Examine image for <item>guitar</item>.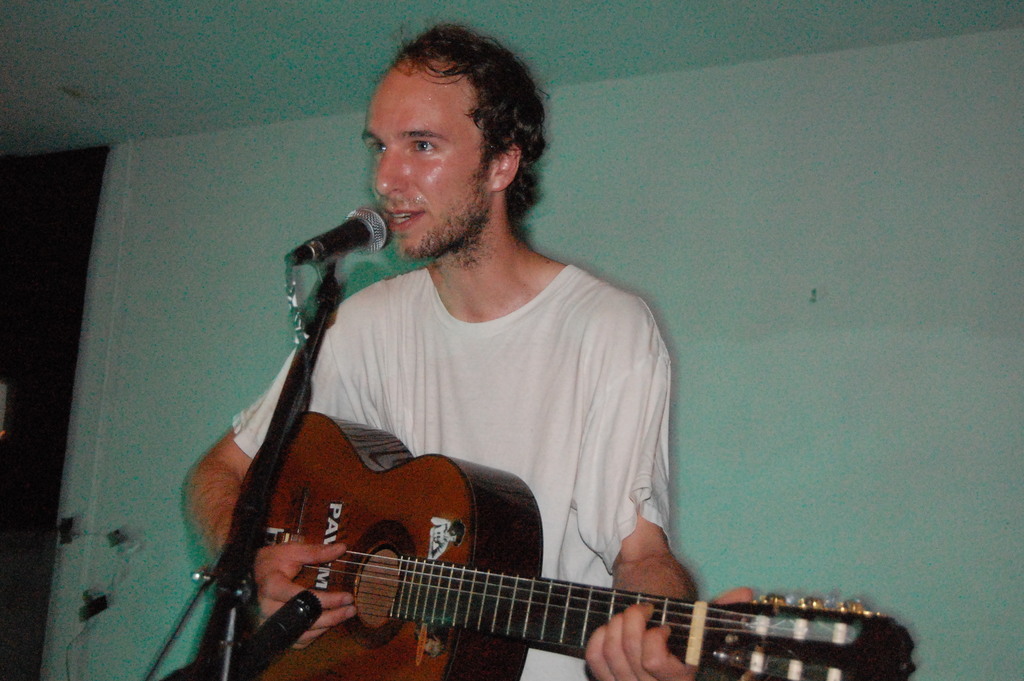
Examination result: [180,452,877,680].
